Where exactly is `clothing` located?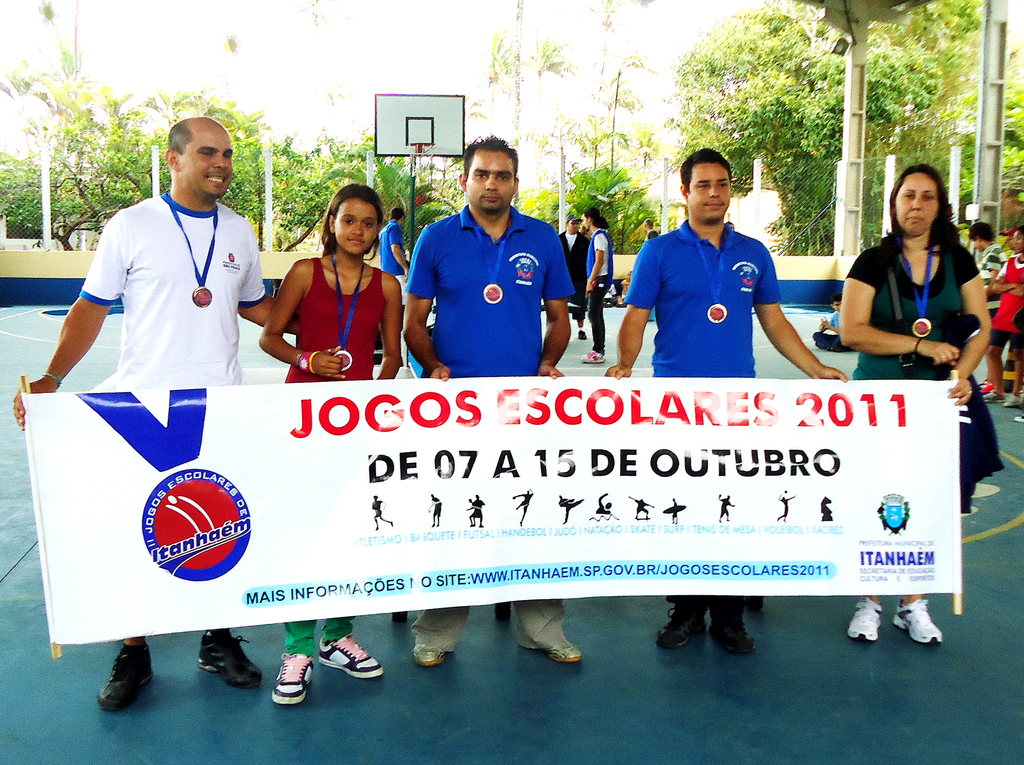
Its bounding box is 815:310:855:351.
